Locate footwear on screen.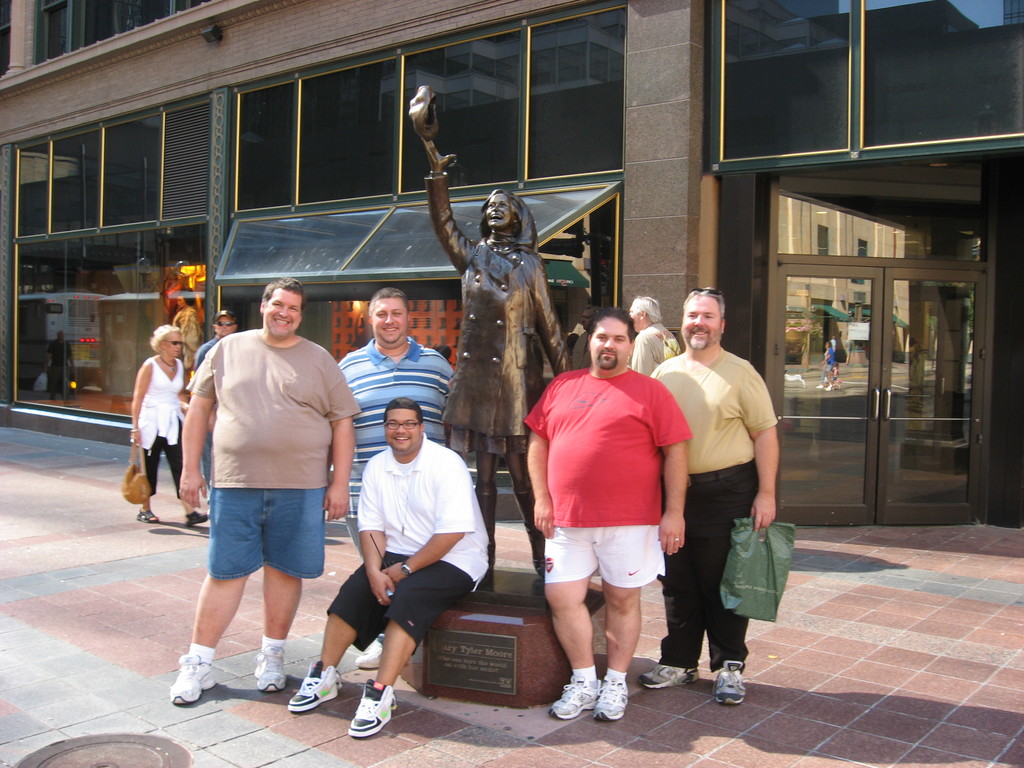
On screen at l=548, t=675, r=601, b=717.
